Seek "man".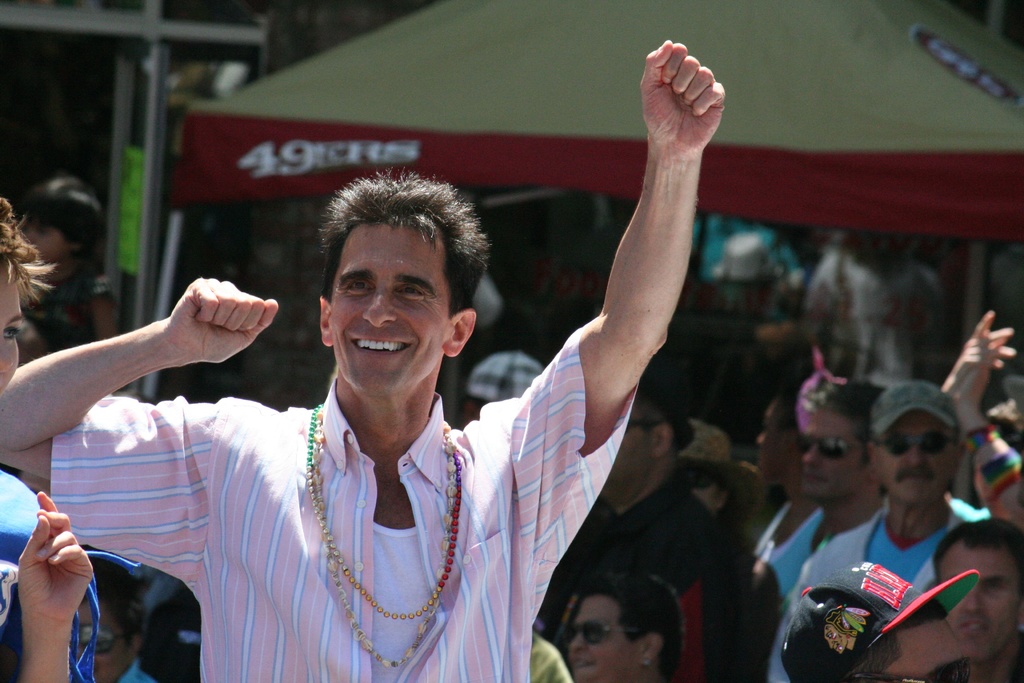
left=0, top=39, right=727, bottom=682.
